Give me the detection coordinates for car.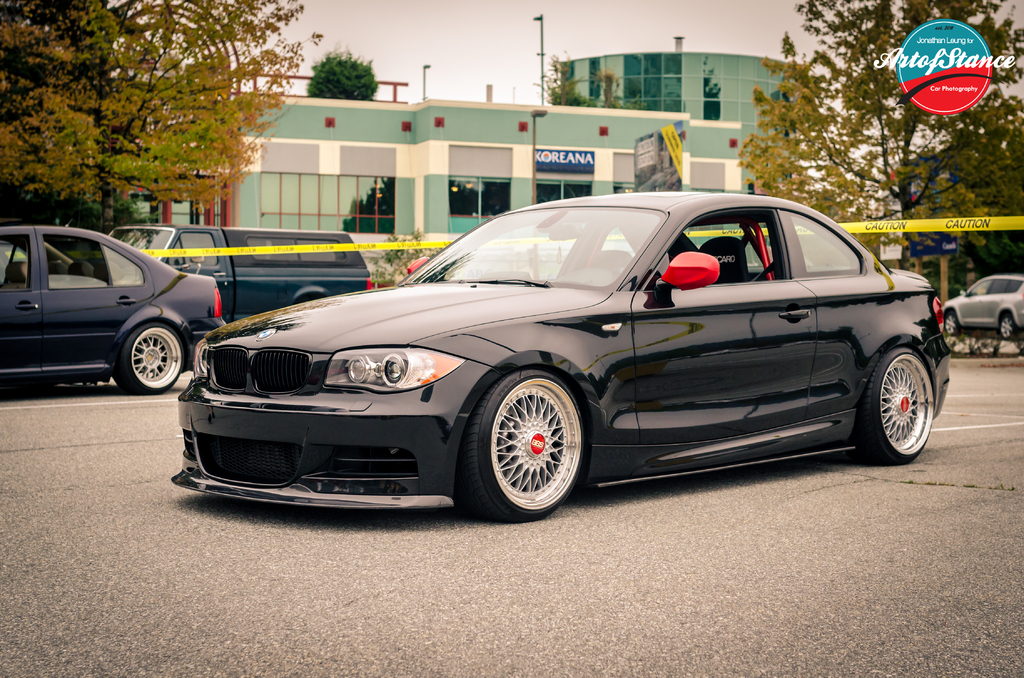
939:274:1023:335.
